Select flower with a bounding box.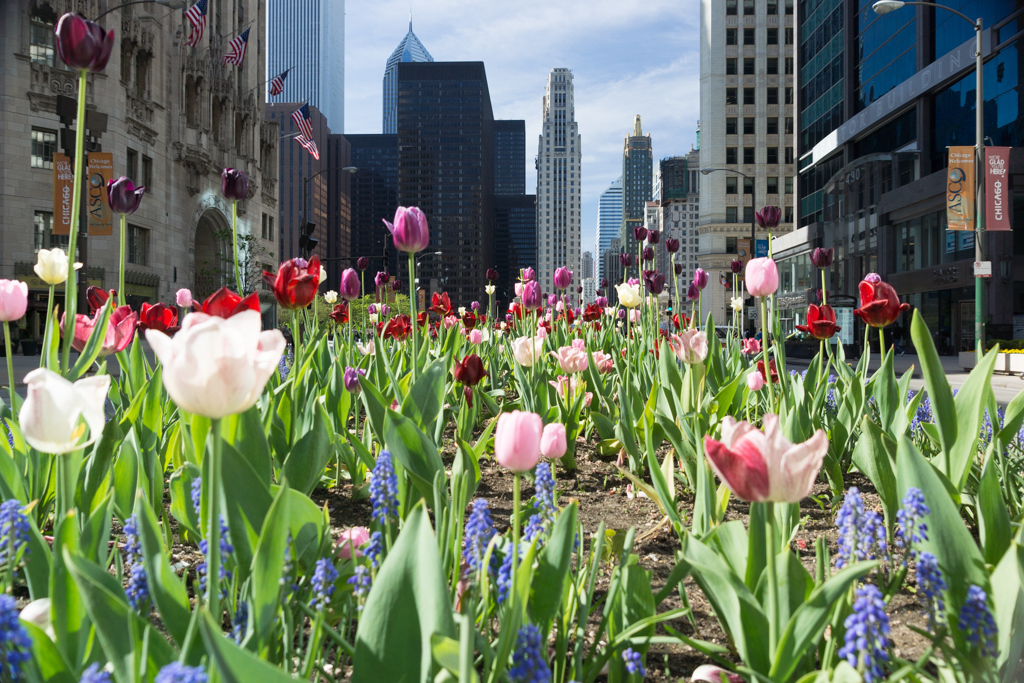
(x1=350, y1=343, x2=374, y2=351).
